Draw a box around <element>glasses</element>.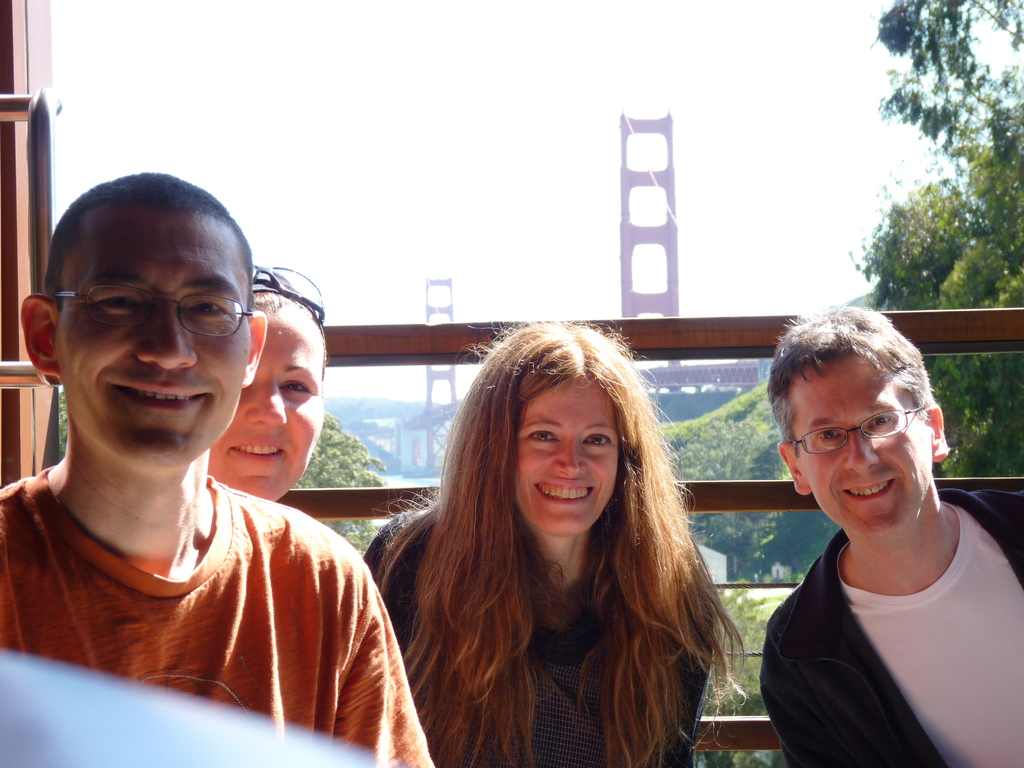
[x1=42, y1=271, x2=248, y2=356].
